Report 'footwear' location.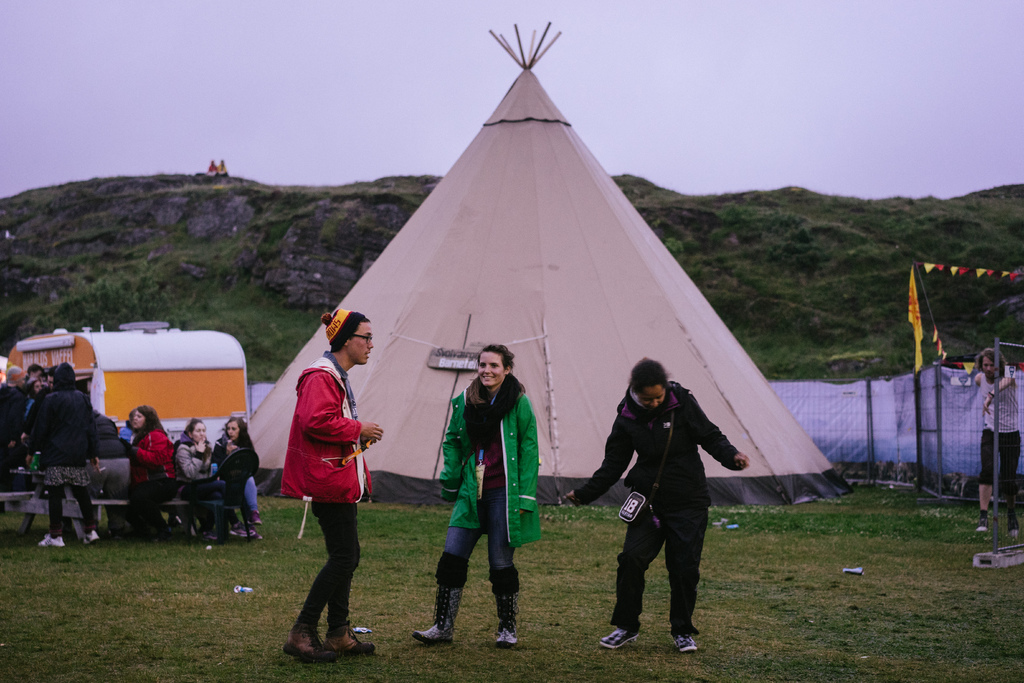
Report: box=[1004, 523, 1020, 541].
